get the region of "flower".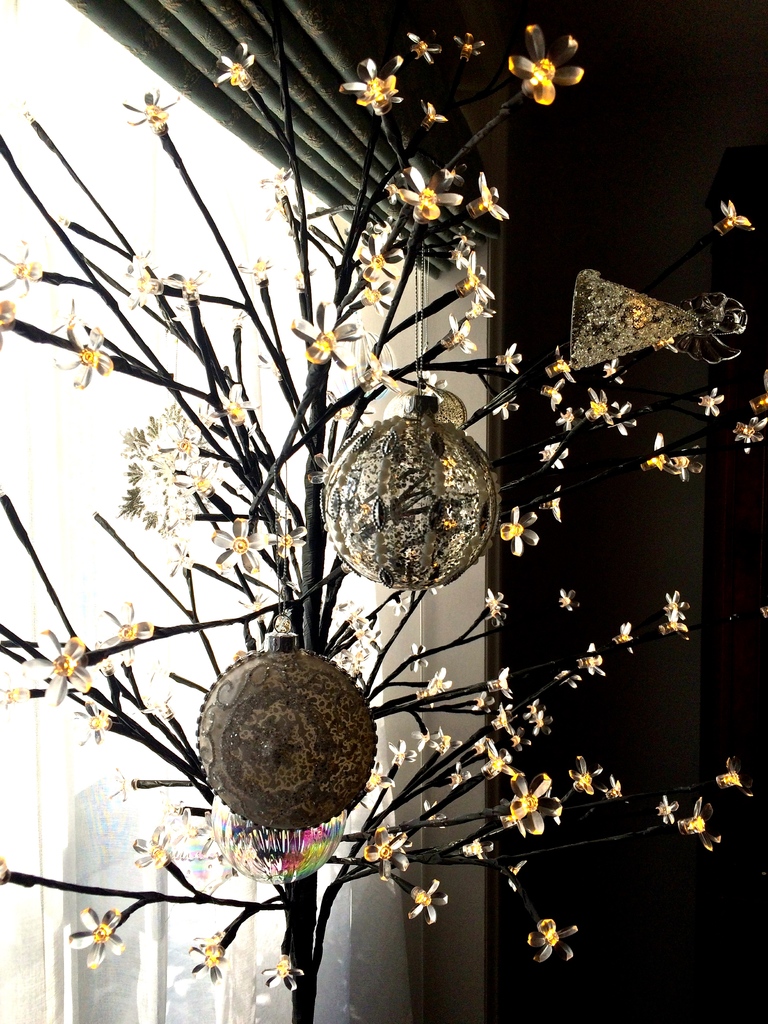
x1=267, y1=514, x2=303, y2=552.
